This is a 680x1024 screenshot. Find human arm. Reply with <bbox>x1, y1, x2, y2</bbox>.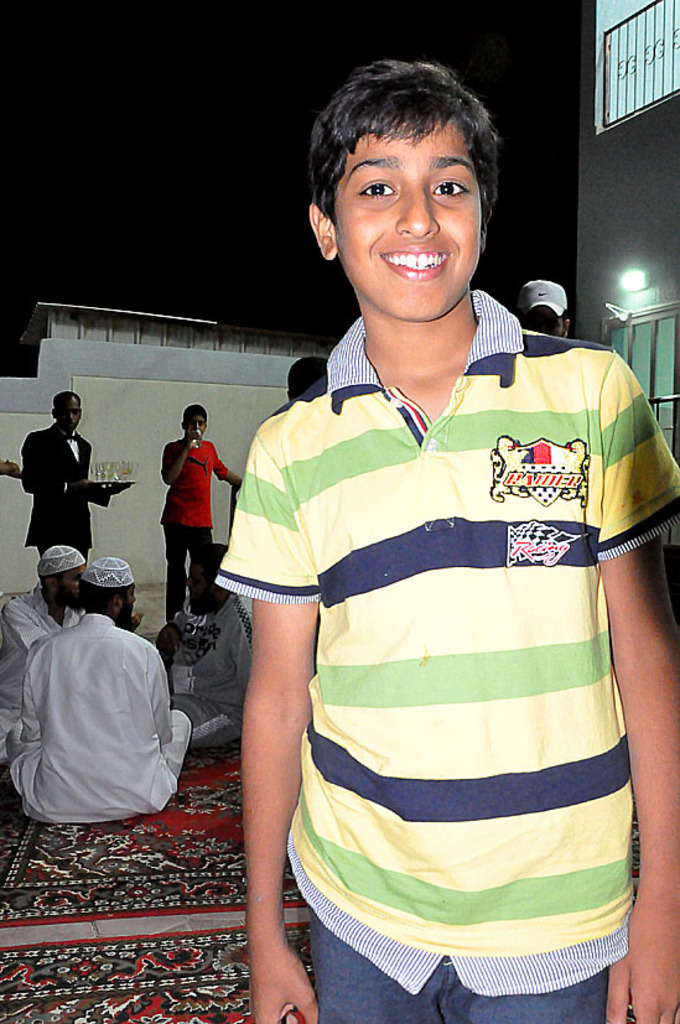
<bbox>592, 329, 676, 1023</bbox>.
